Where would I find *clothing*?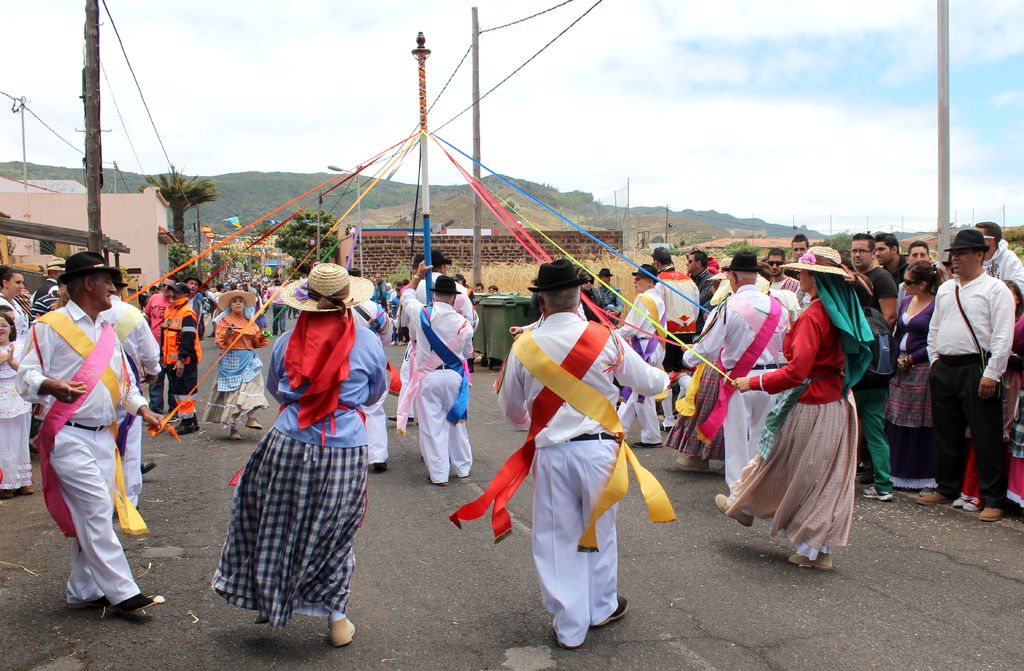
At BBox(983, 243, 1023, 291).
